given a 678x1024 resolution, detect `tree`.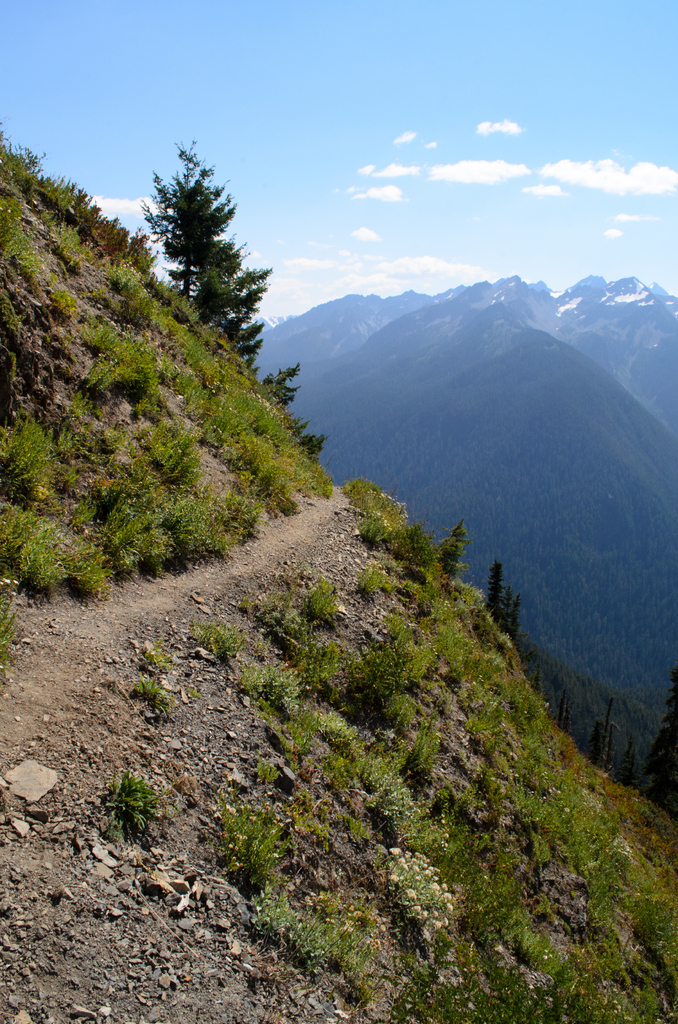
left=146, top=125, right=266, bottom=356.
